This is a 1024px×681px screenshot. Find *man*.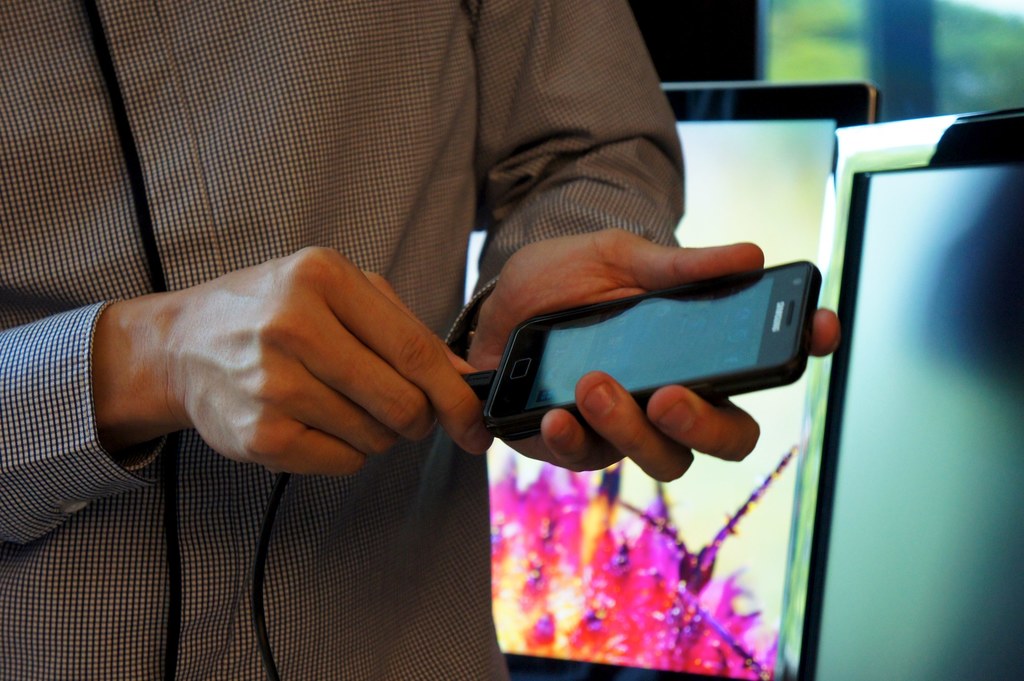
Bounding box: <region>0, 47, 774, 618</region>.
